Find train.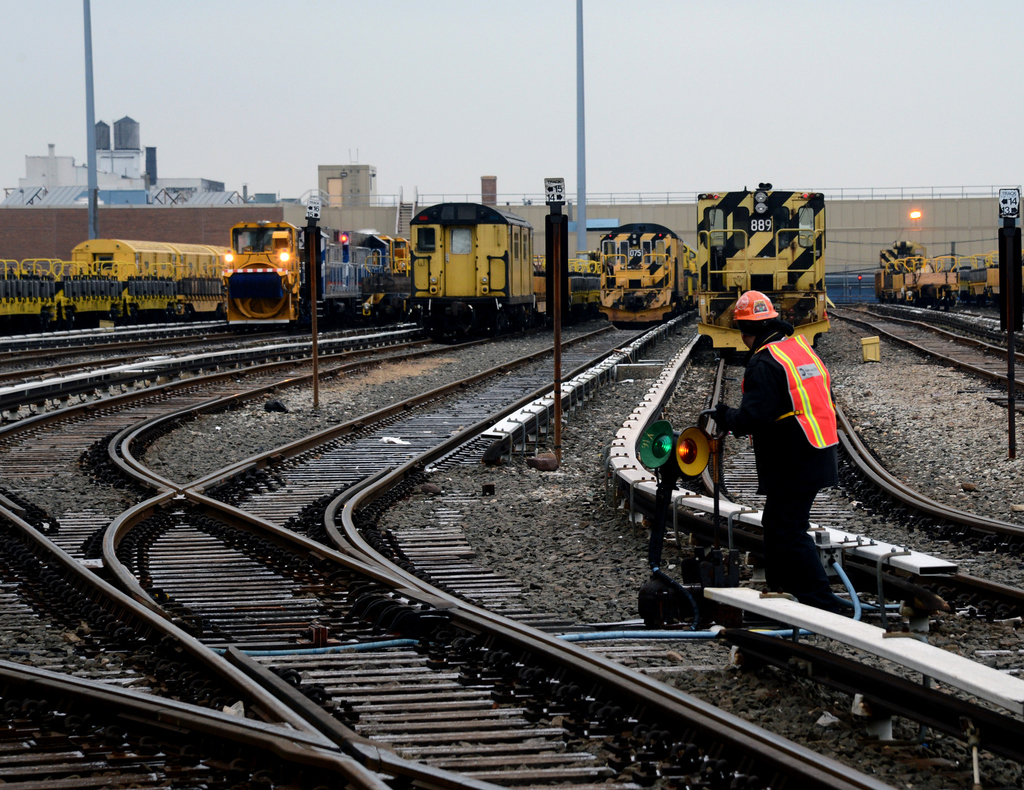
(60, 237, 230, 326).
